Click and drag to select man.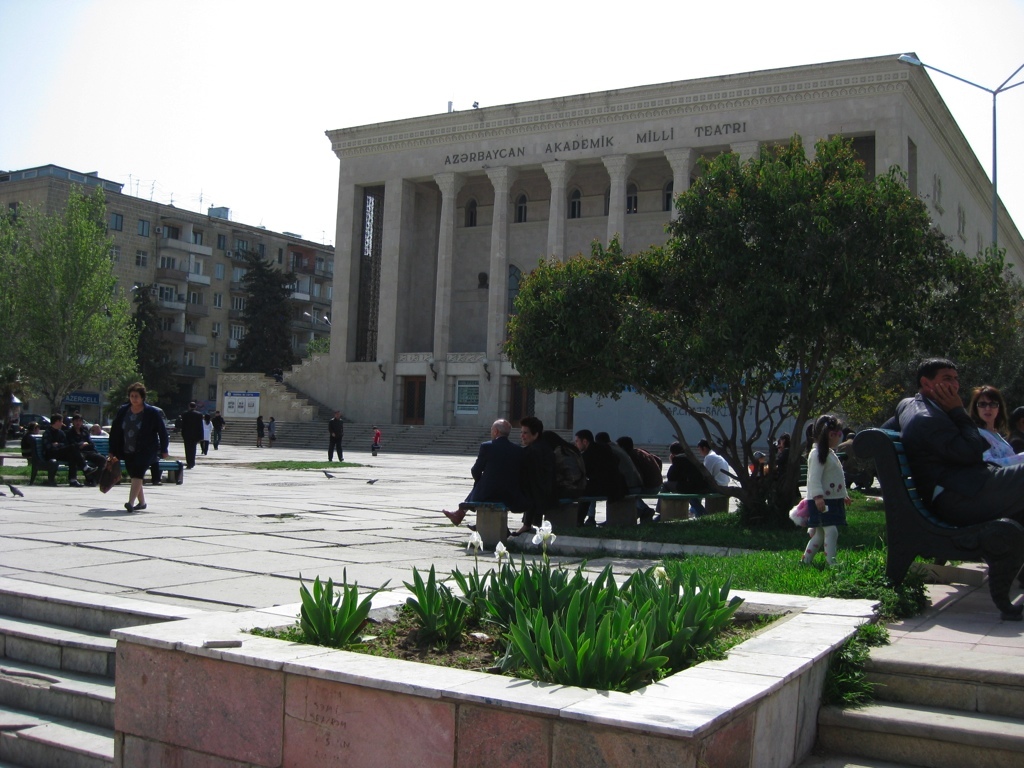
Selection: l=439, t=416, r=527, b=528.
